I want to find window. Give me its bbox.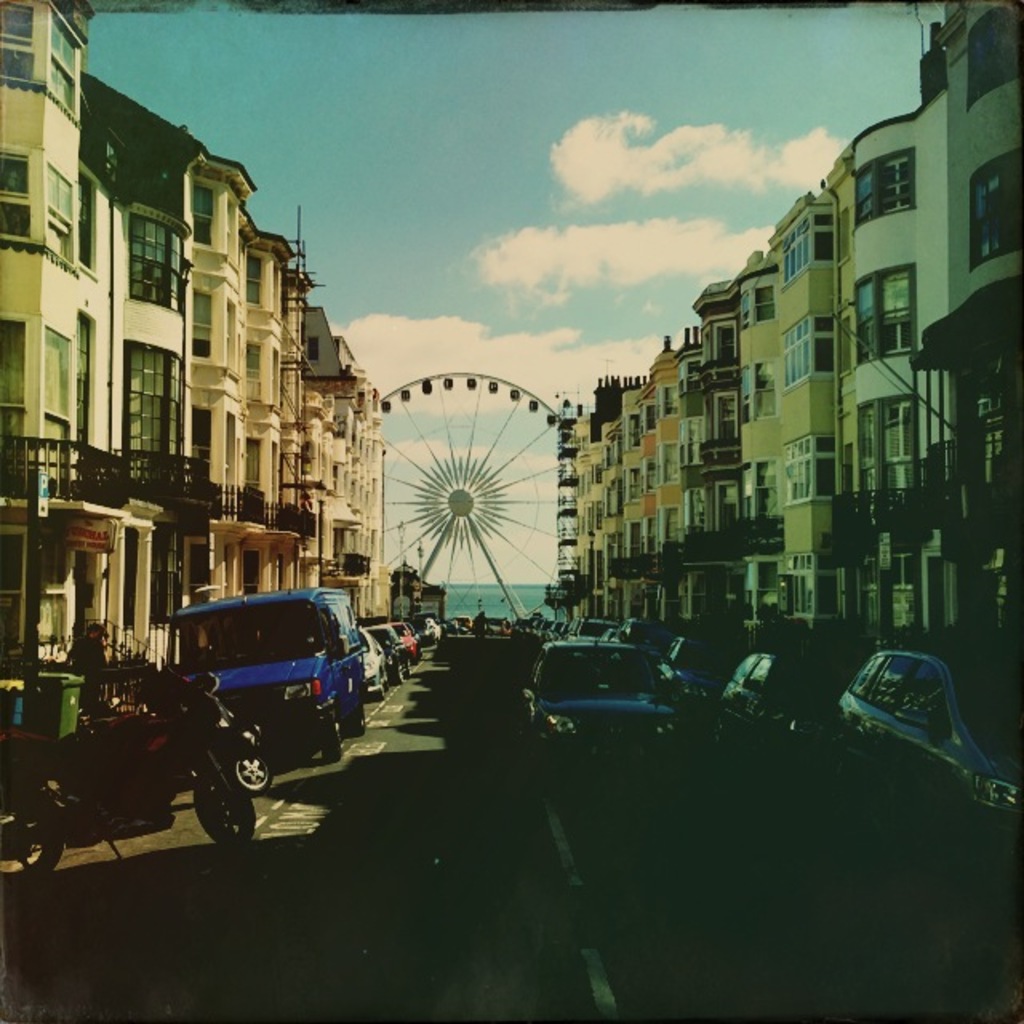
pyautogui.locateOnScreen(70, 312, 94, 474).
